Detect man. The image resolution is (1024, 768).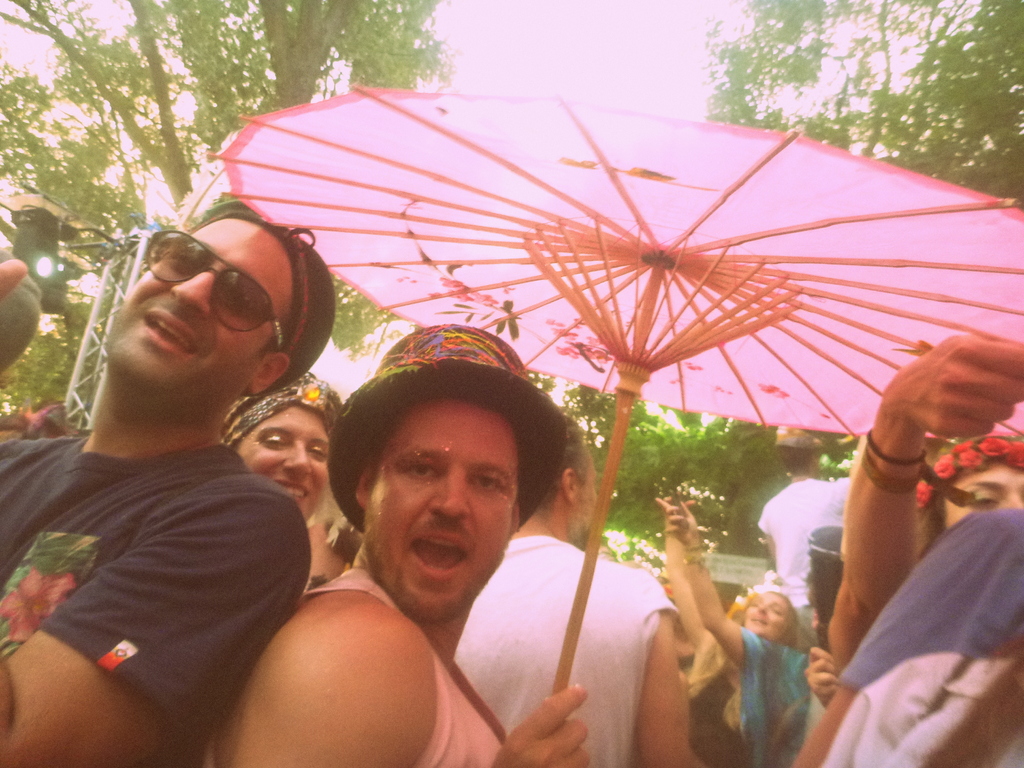
[205, 328, 593, 767].
